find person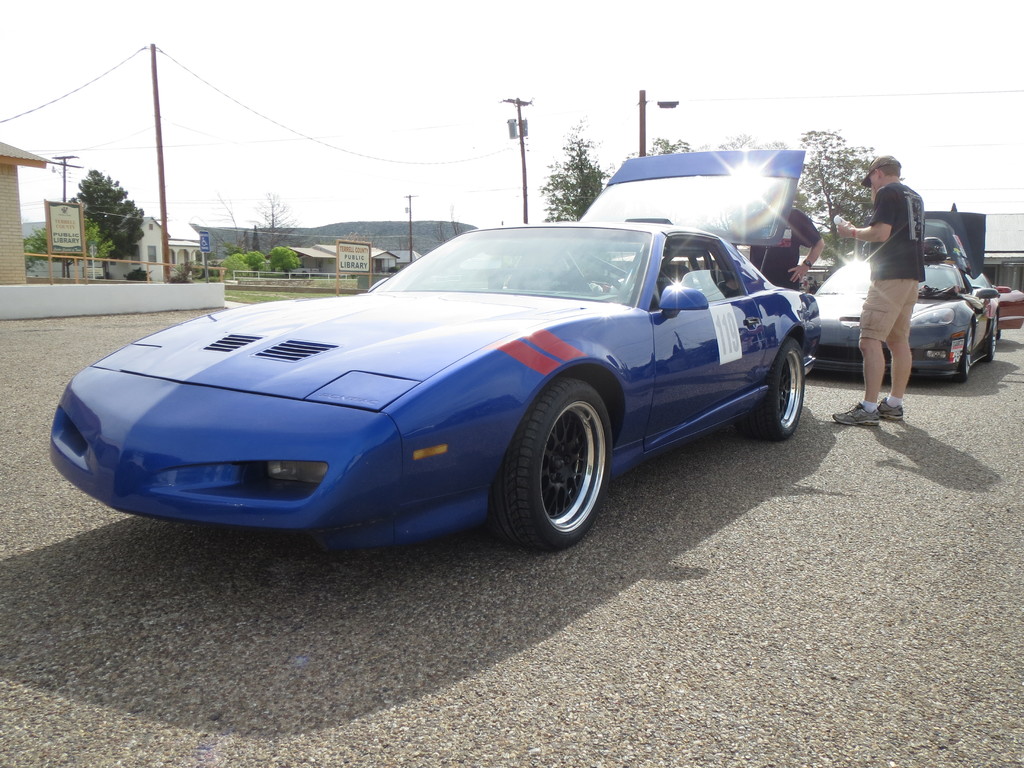
left=748, top=205, right=826, bottom=289
